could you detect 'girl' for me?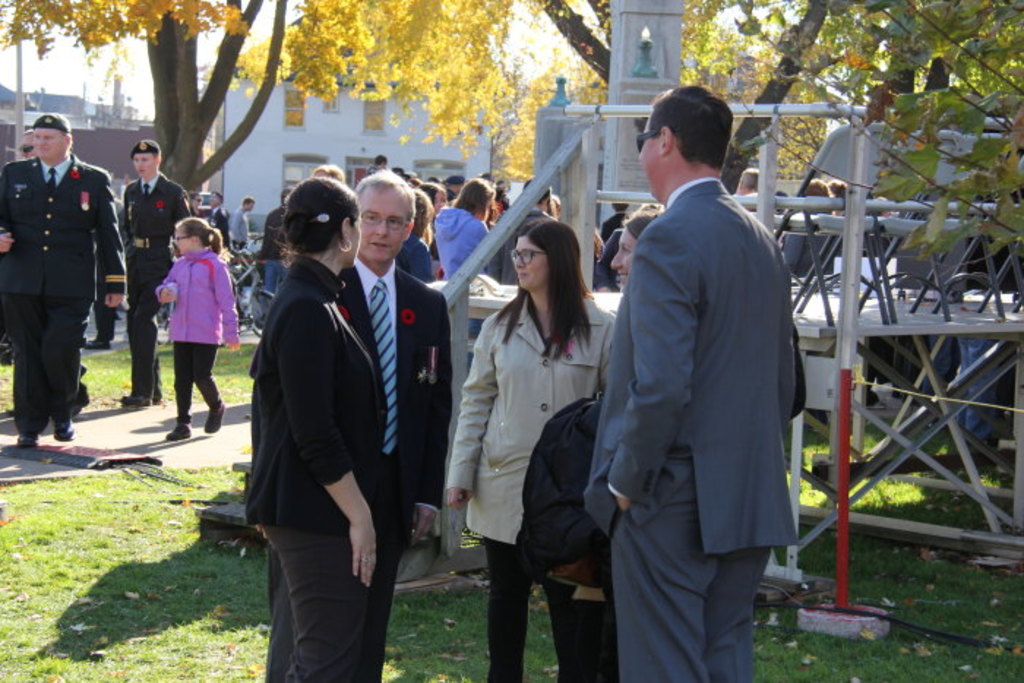
Detection result: locate(240, 176, 380, 682).
